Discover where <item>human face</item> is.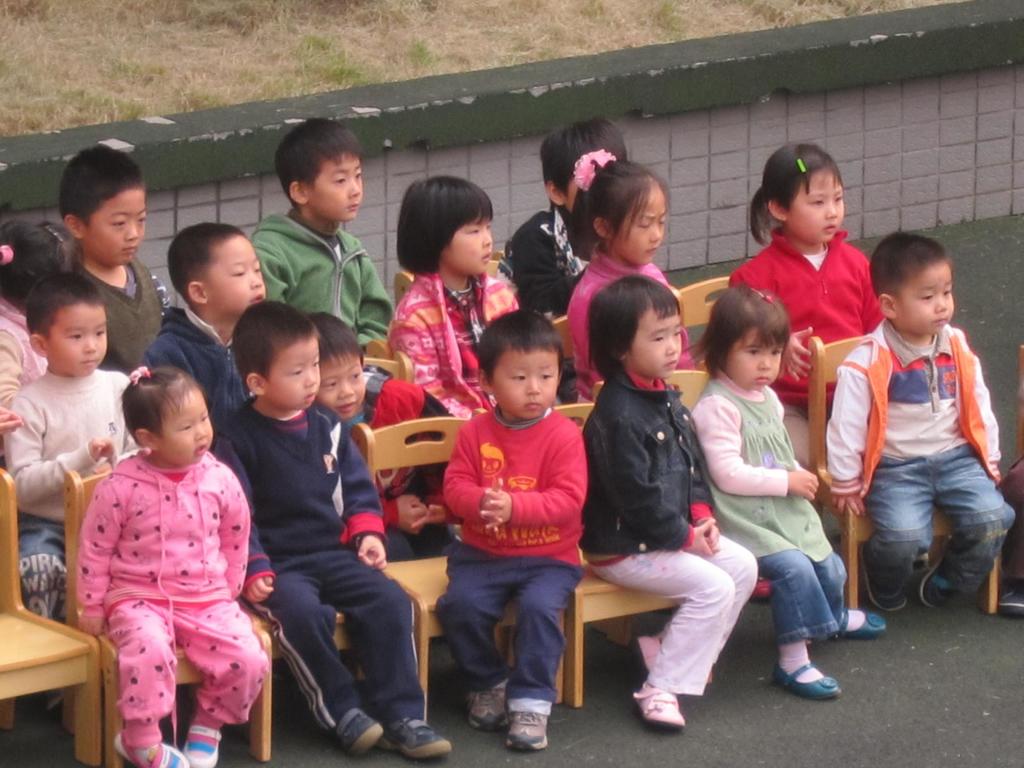
Discovered at 727,331,785,388.
